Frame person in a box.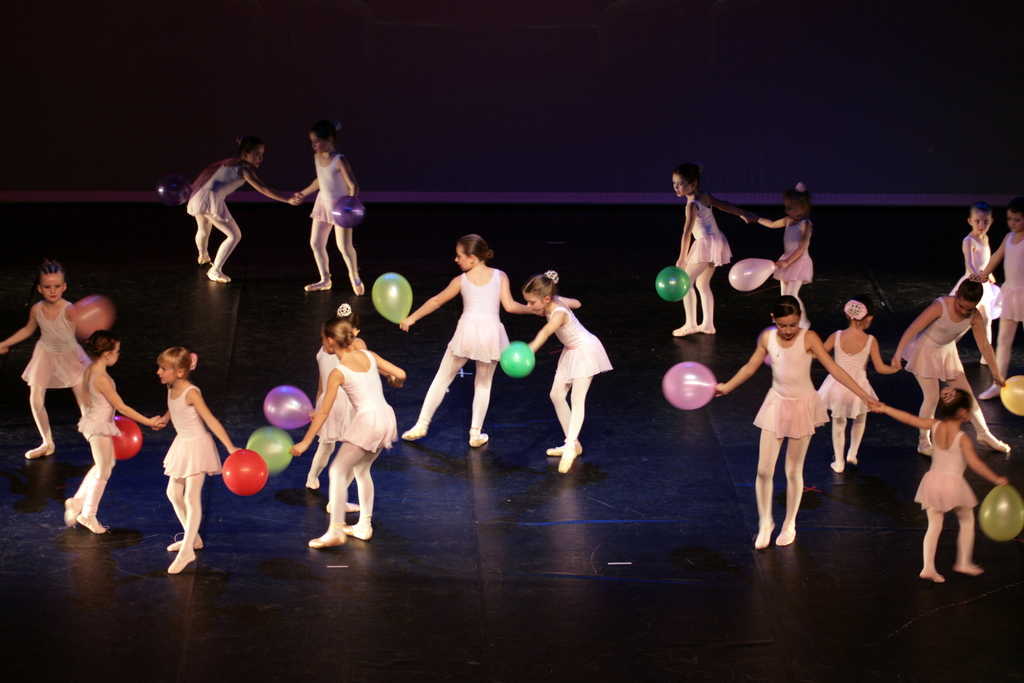
<bbox>389, 229, 538, 447</bbox>.
